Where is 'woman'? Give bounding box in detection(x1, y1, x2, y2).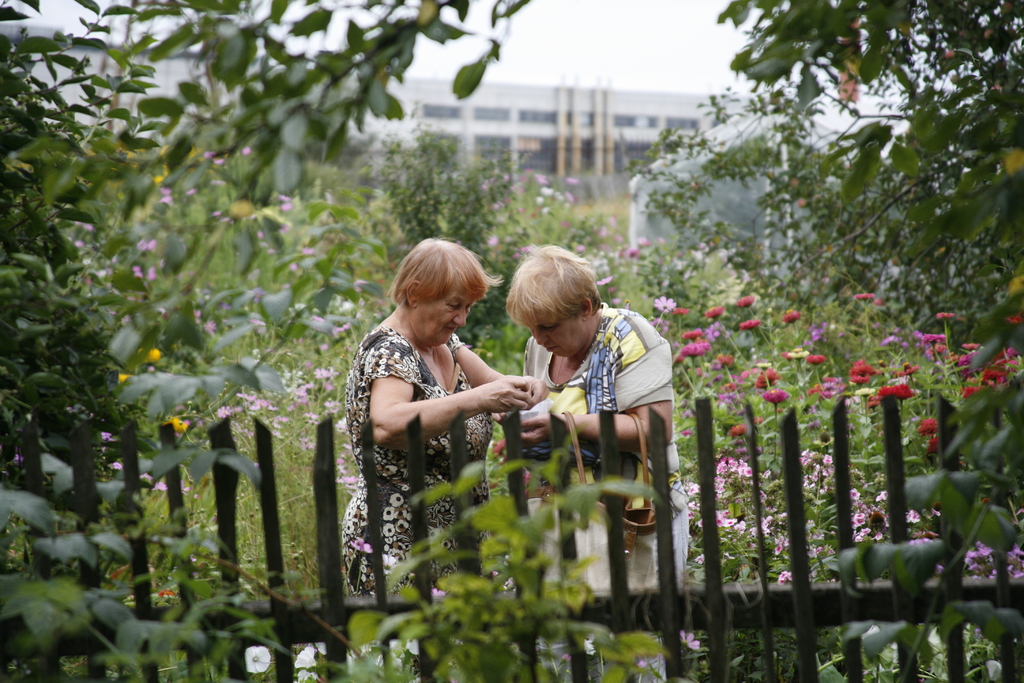
detection(493, 238, 673, 682).
